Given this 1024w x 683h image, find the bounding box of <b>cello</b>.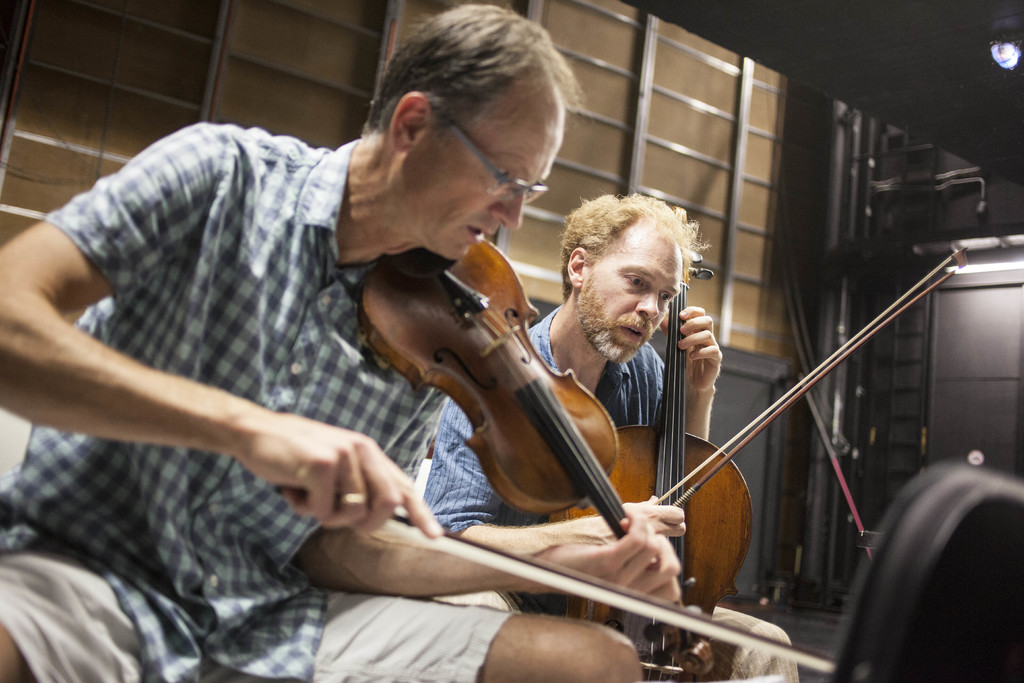
543 199 965 682.
